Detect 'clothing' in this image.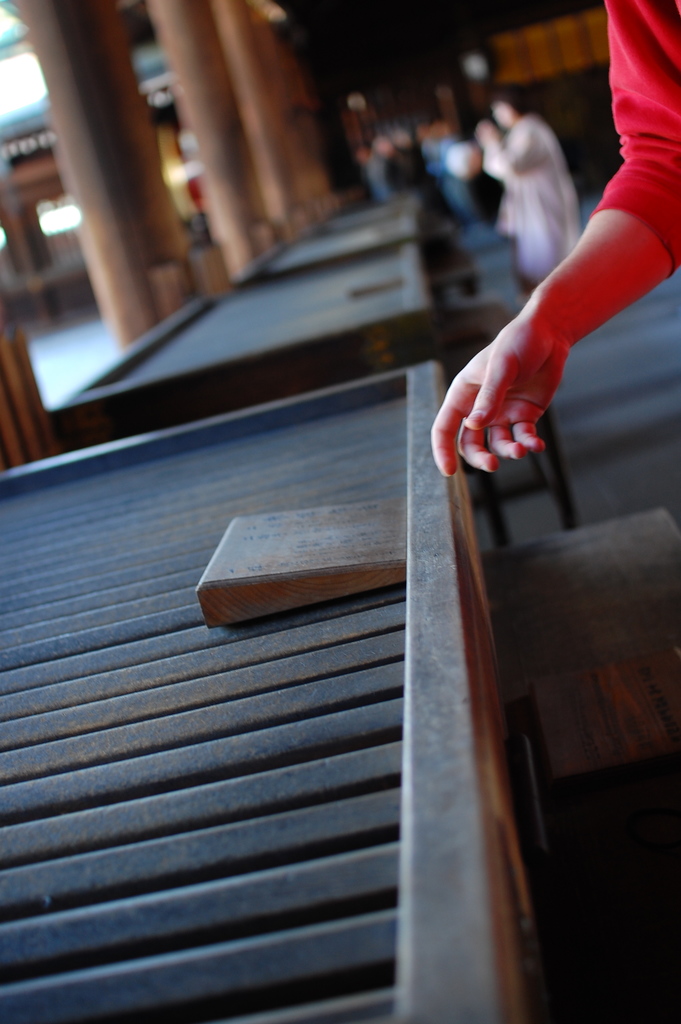
Detection: [589, 0, 680, 278].
